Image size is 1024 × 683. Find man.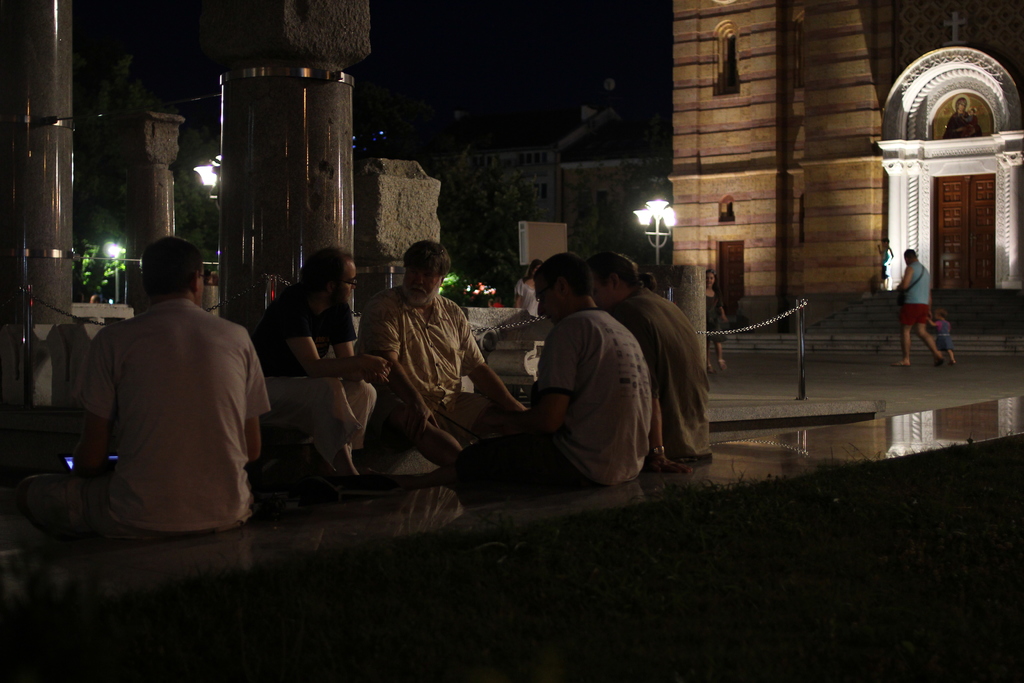
(x1=576, y1=243, x2=706, y2=470).
